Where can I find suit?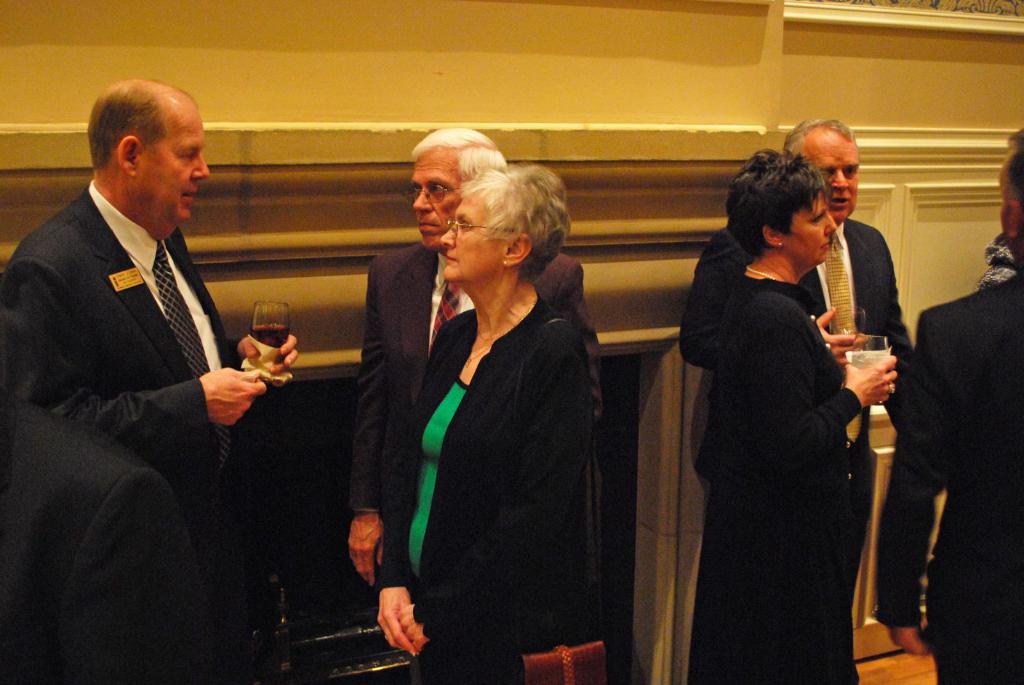
You can find it at BBox(349, 244, 591, 539).
